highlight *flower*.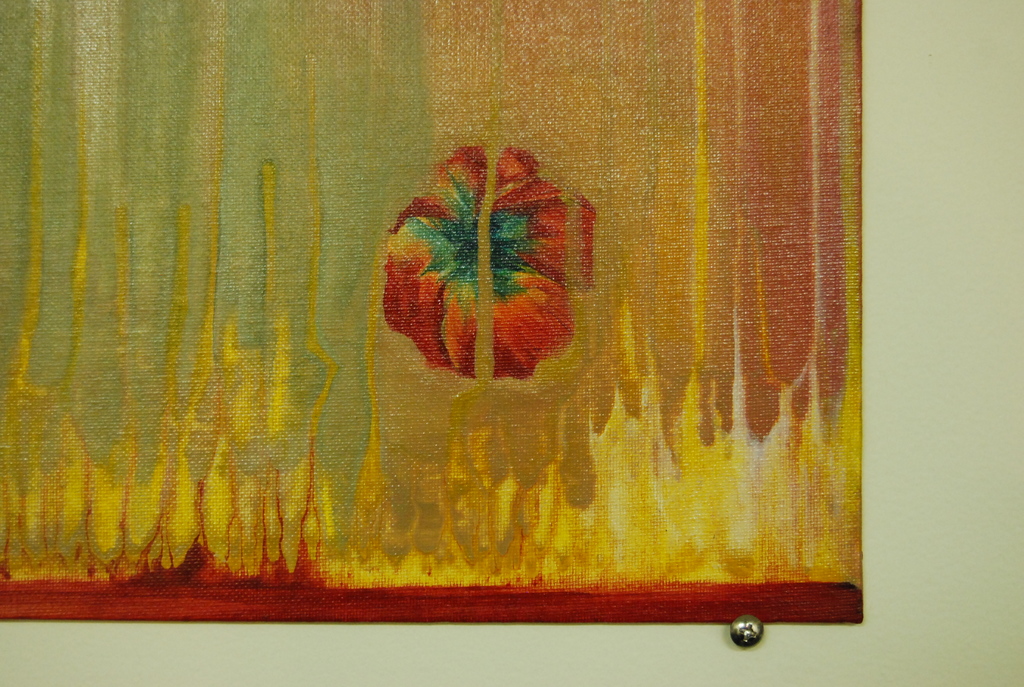
Highlighted region: rect(376, 147, 584, 382).
